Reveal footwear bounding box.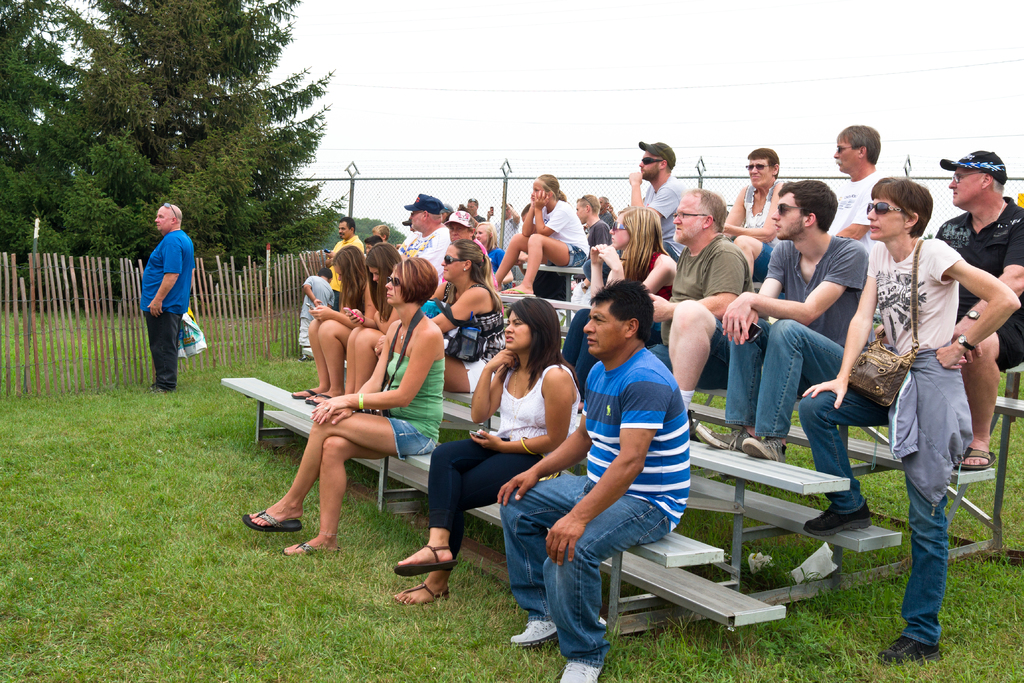
Revealed: select_region(801, 504, 874, 539).
